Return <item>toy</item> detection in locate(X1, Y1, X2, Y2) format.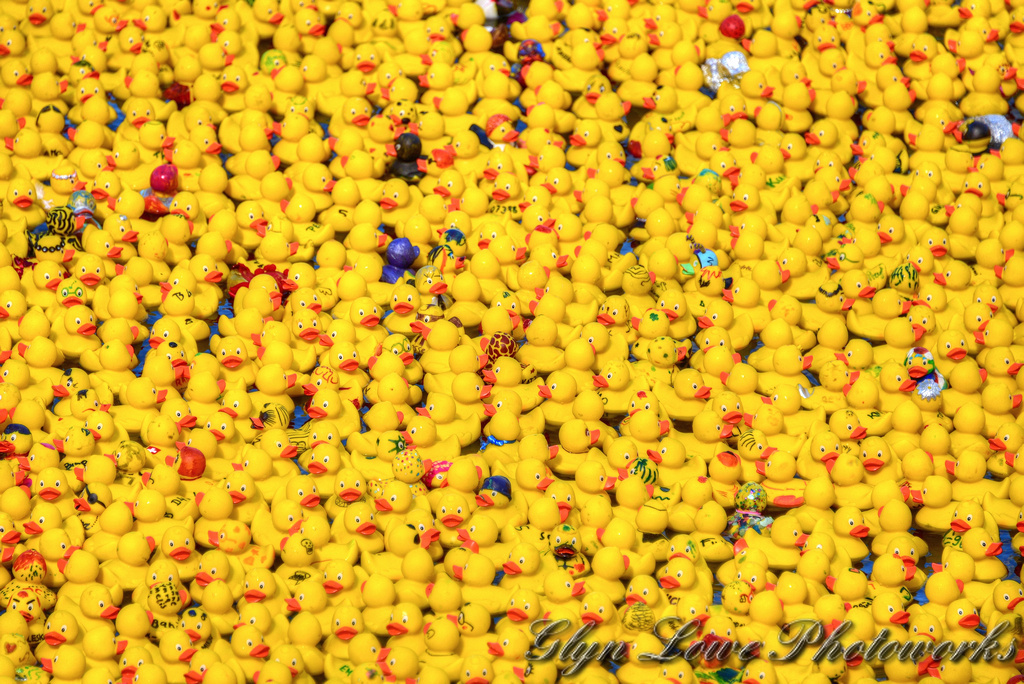
locate(330, 500, 386, 541).
